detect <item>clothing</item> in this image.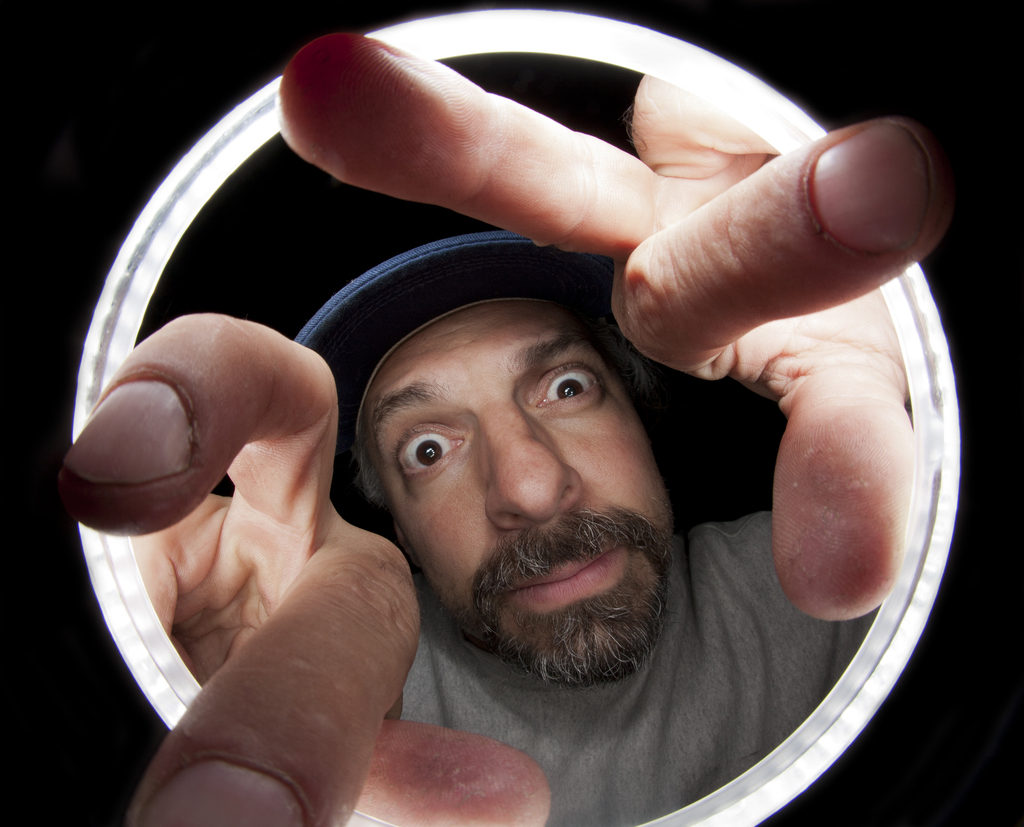
Detection: [403, 506, 883, 826].
